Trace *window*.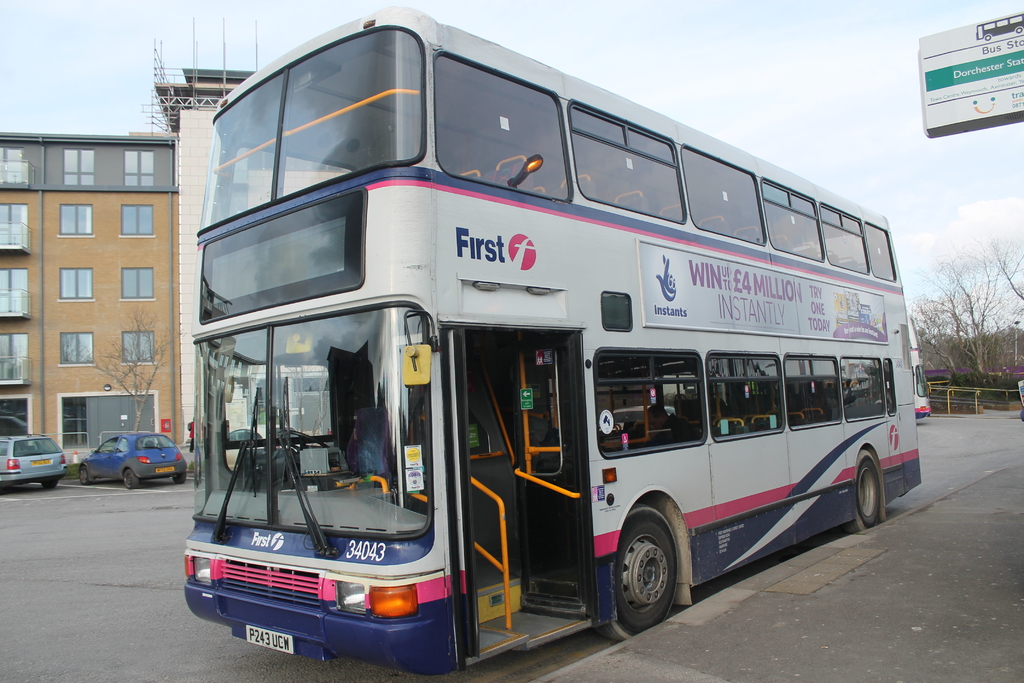
Traced to detection(58, 331, 94, 368).
